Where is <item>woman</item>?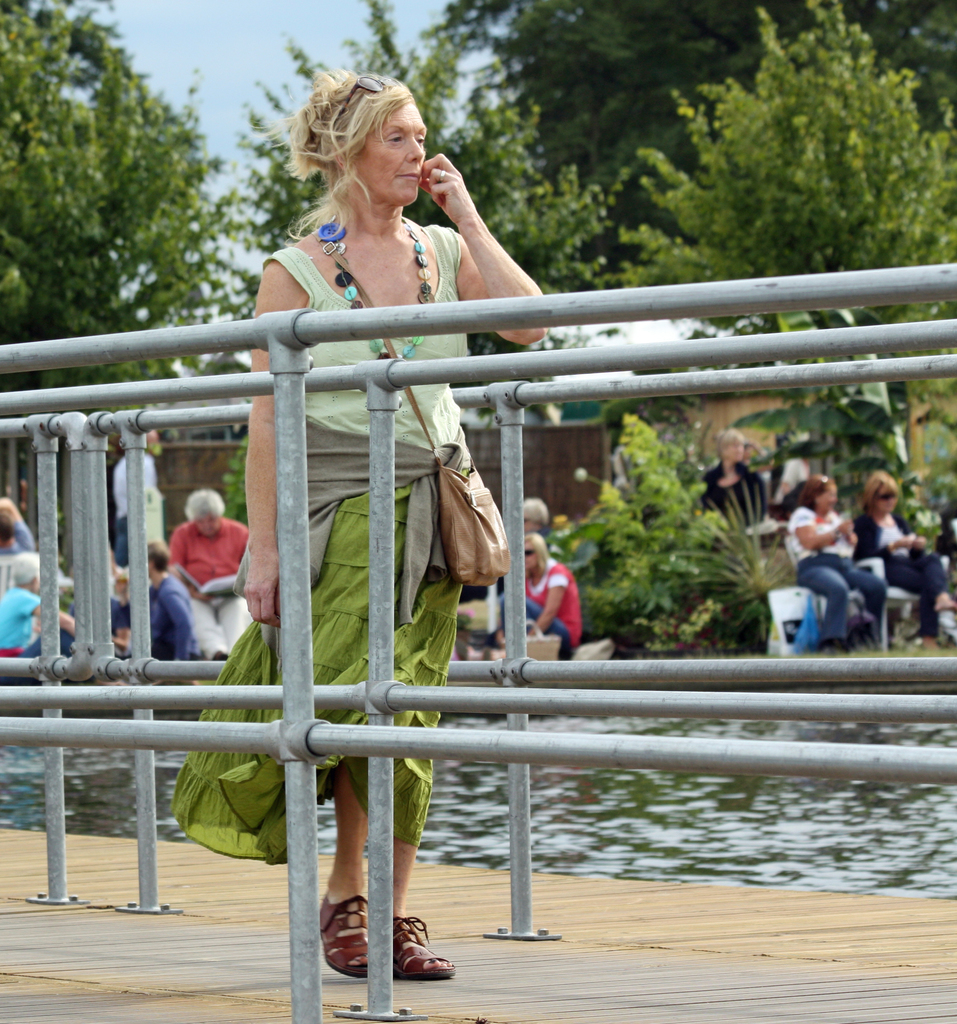
crop(785, 471, 901, 658).
